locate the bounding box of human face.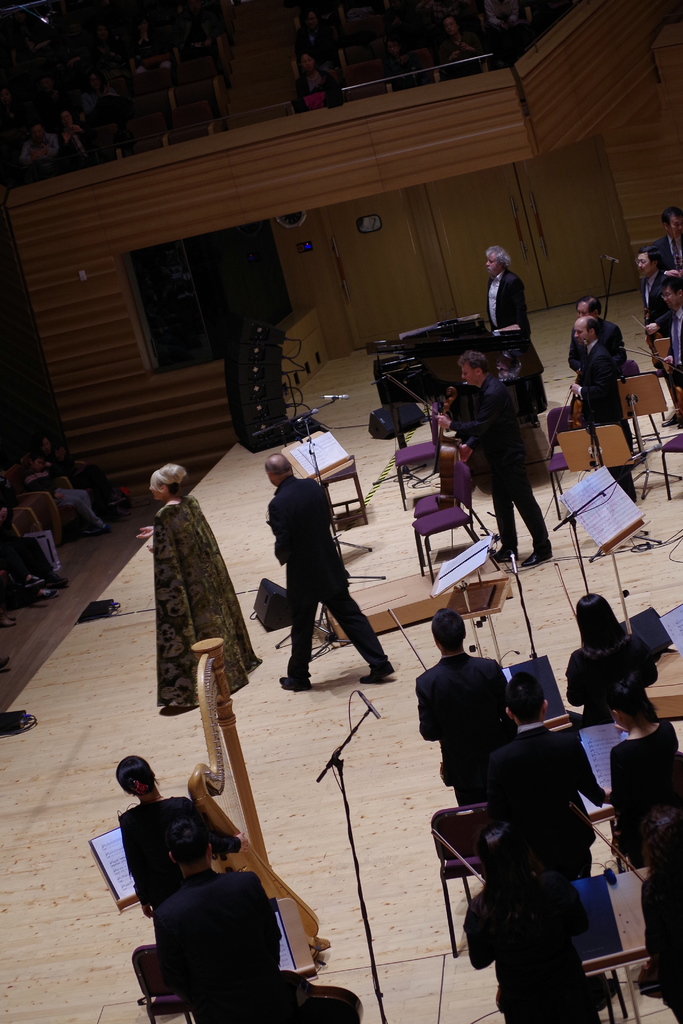
Bounding box: <bbox>485, 256, 499, 275</bbox>.
